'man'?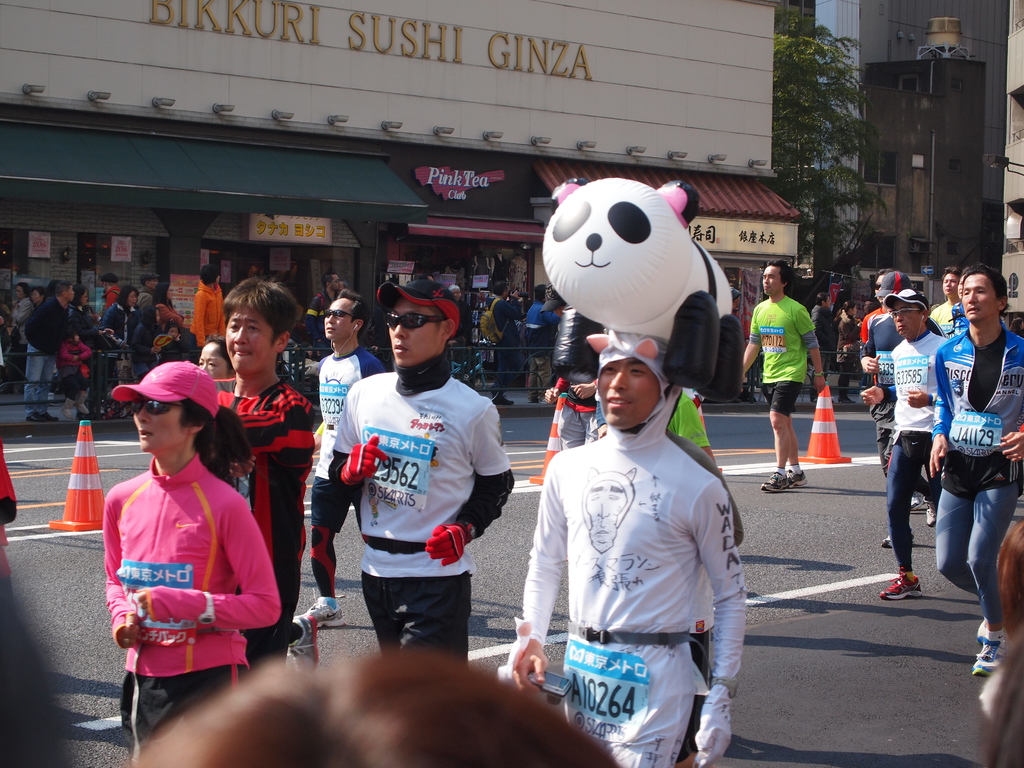
l=301, t=268, r=344, b=360
